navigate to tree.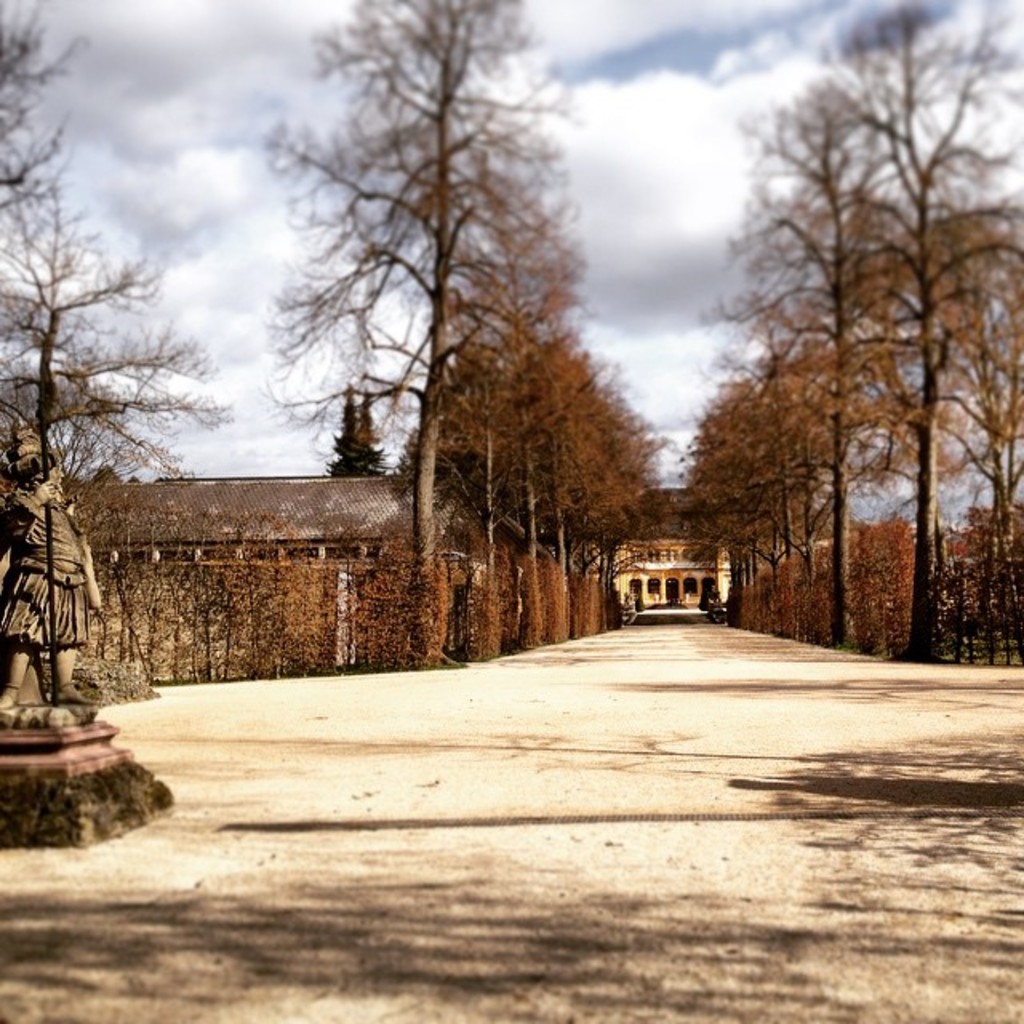
Navigation target: crop(0, 0, 224, 490).
